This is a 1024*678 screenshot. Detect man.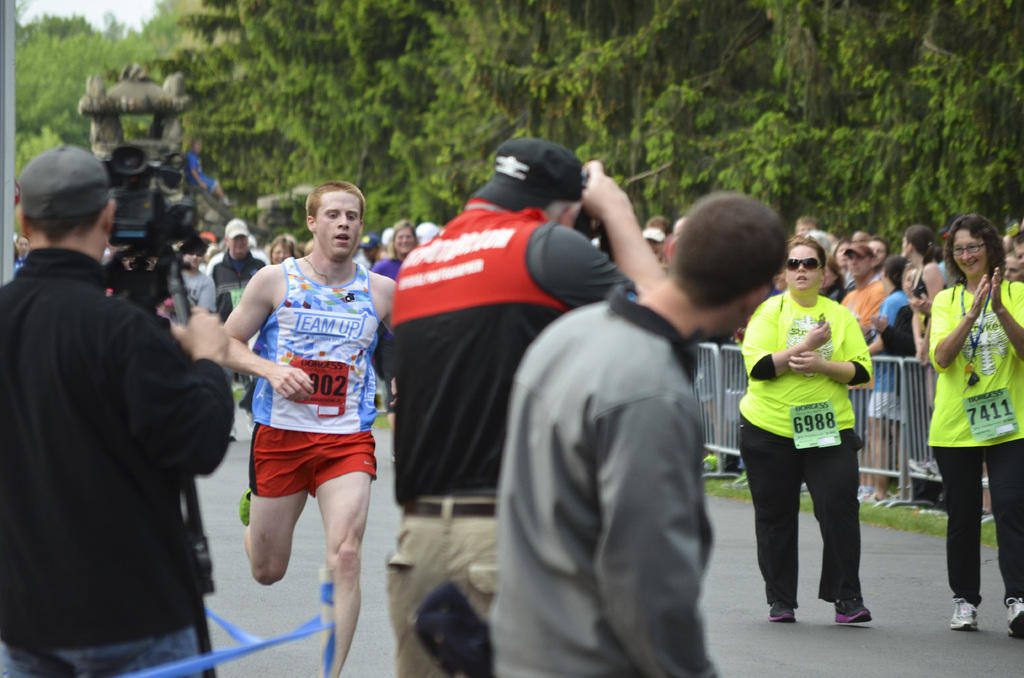
179:241:220:312.
